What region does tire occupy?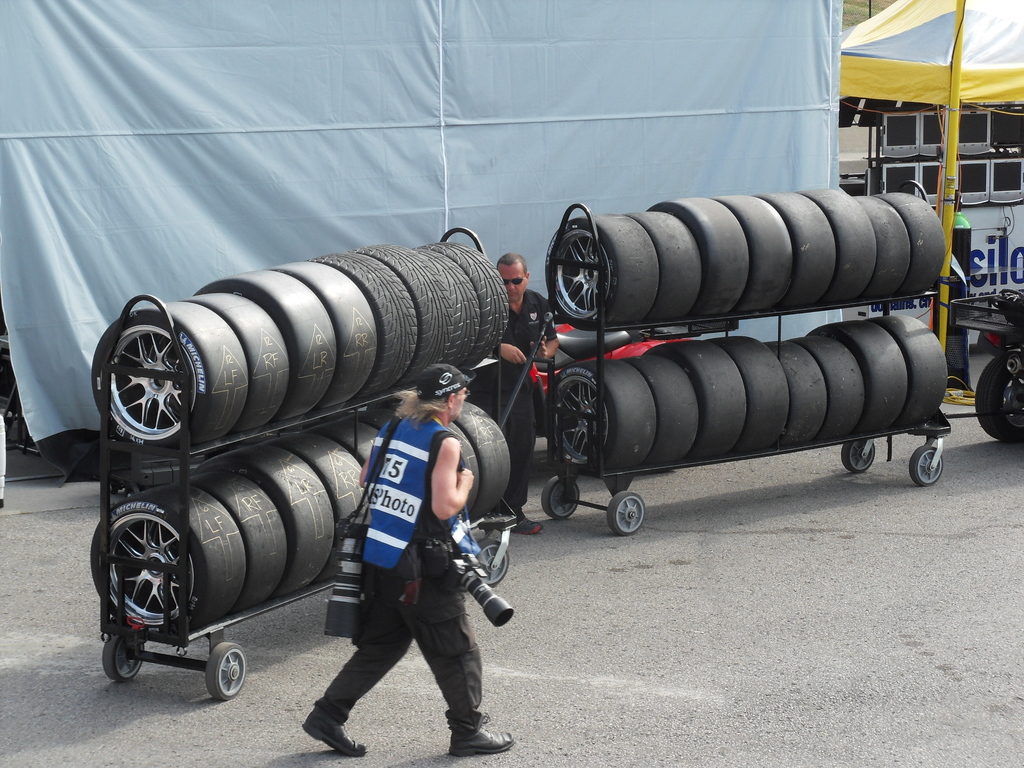
BBox(195, 269, 337, 420).
